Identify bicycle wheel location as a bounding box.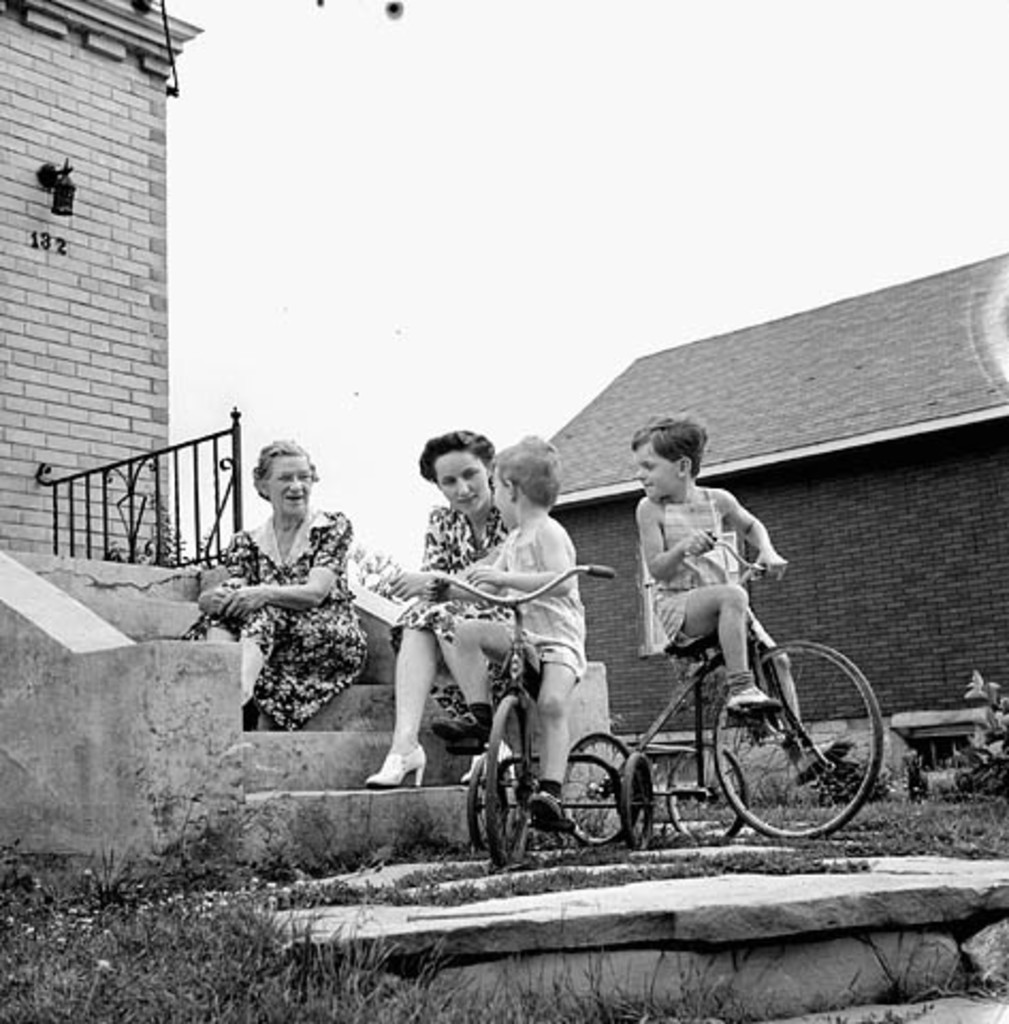
detection(561, 725, 642, 849).
